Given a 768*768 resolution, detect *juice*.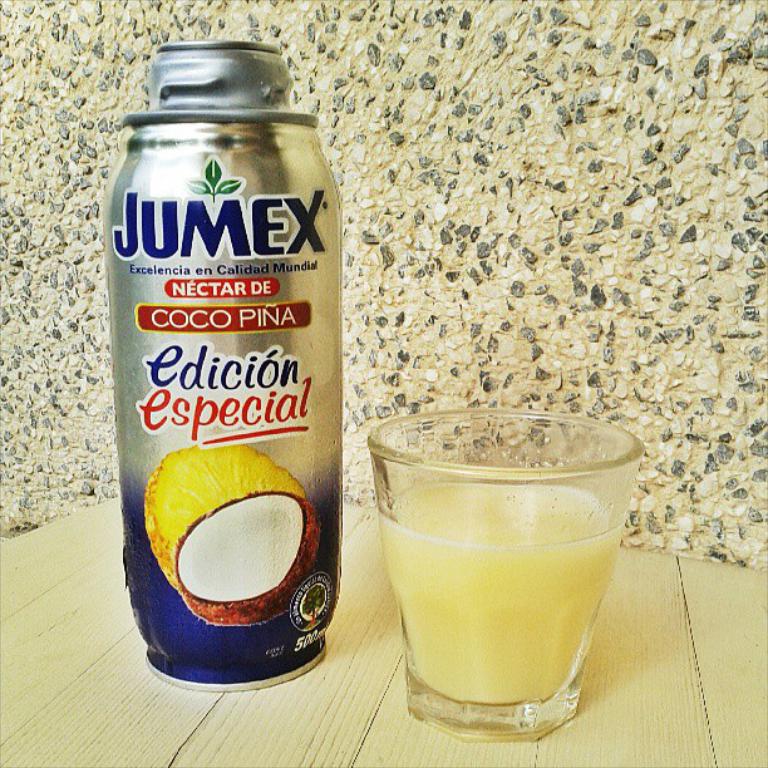
[x1=355, y1=422, x2=639, y2=733].
